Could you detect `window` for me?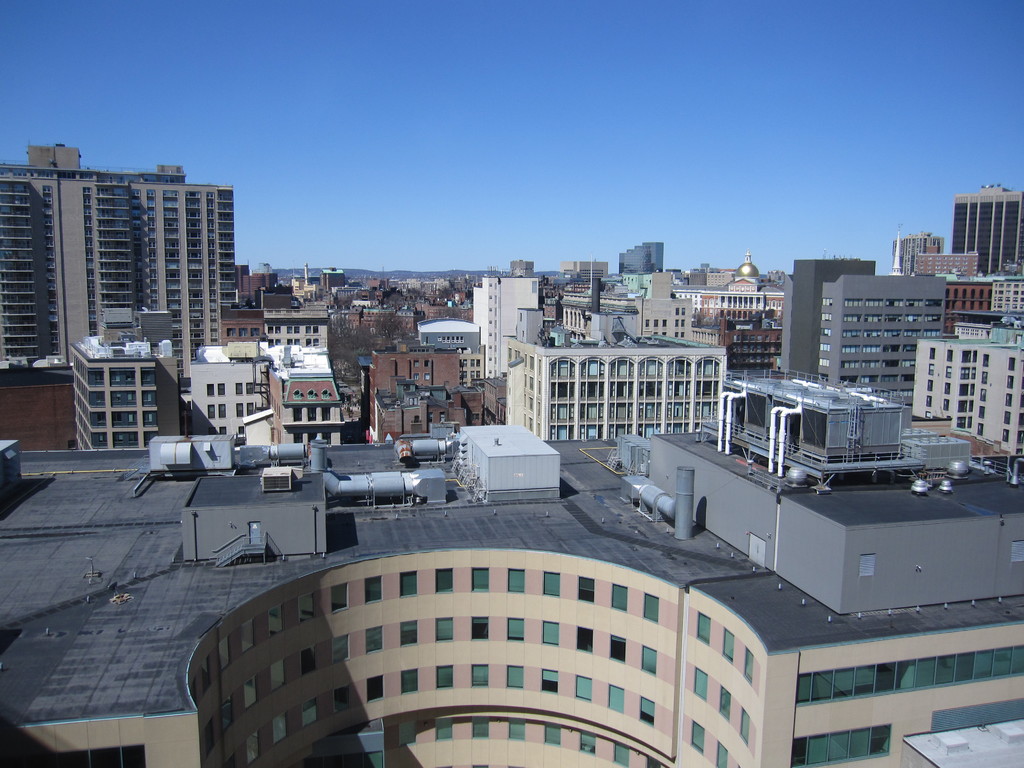
Detection result: [401, 722, 415, 747].
